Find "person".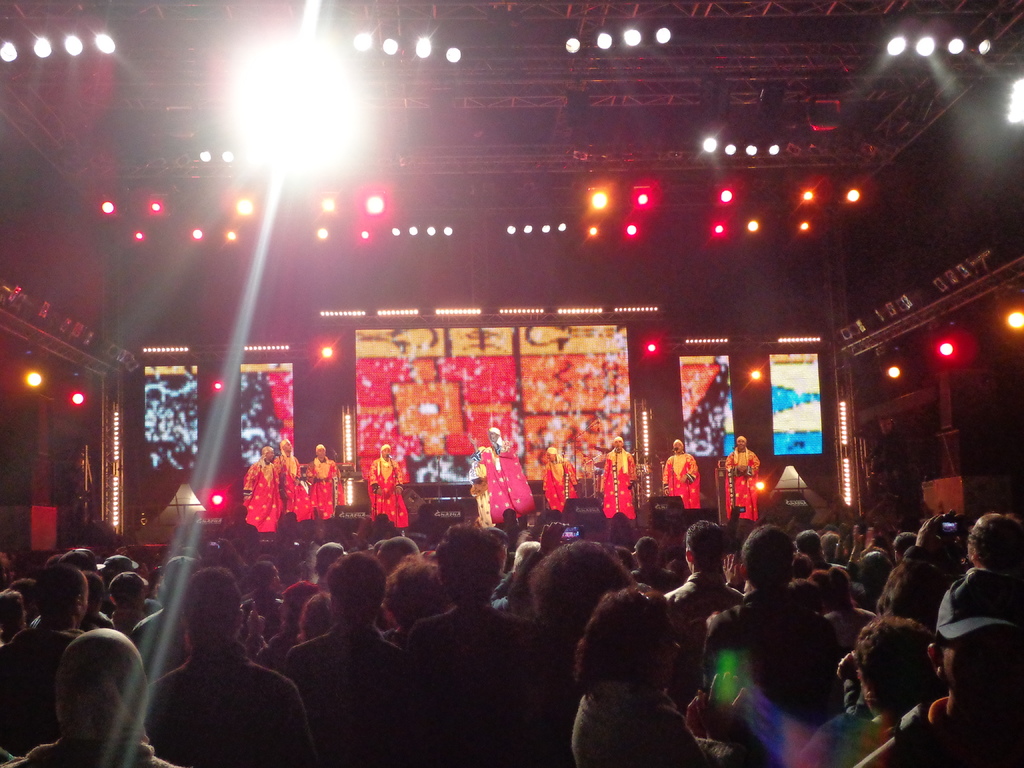
{"x1": 934, "y1": 514, "x2": 1021, "y2": 623}.
